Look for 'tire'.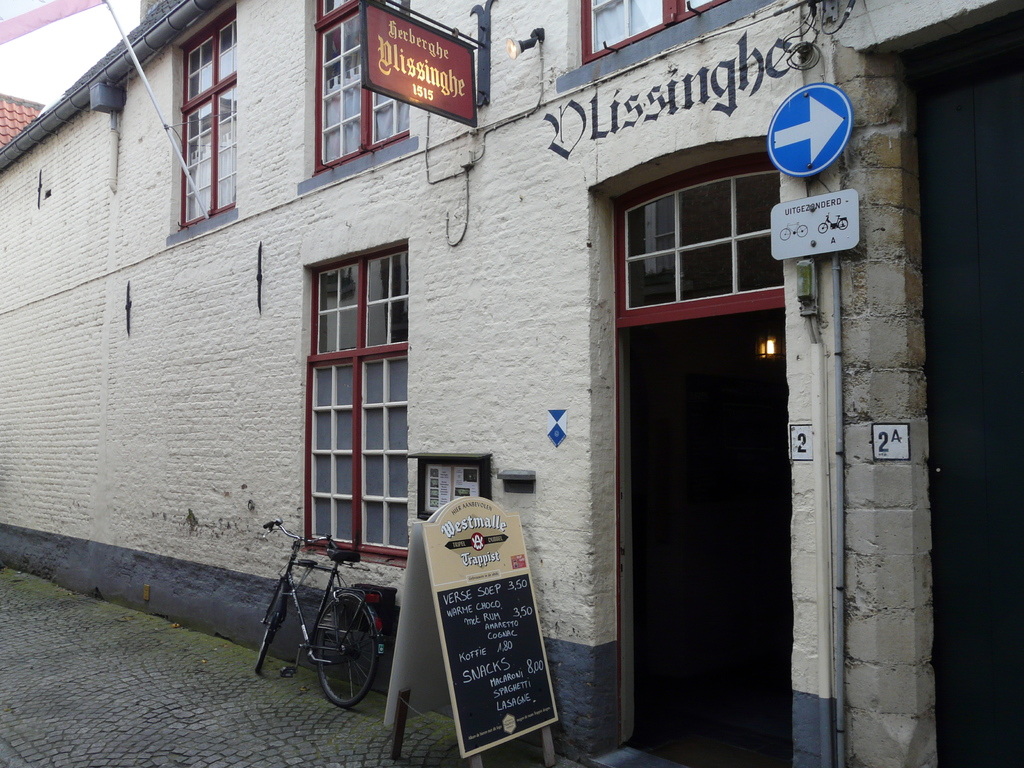
Found: [left=252, top=582, right=287, bottom=678].
